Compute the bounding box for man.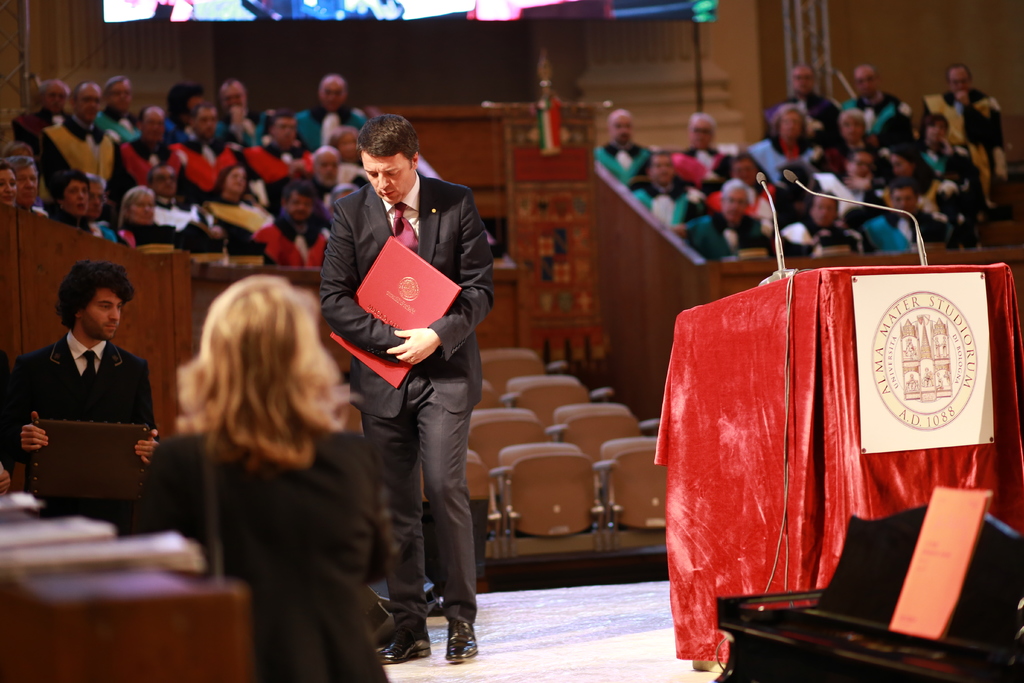
316:122:497:653.
